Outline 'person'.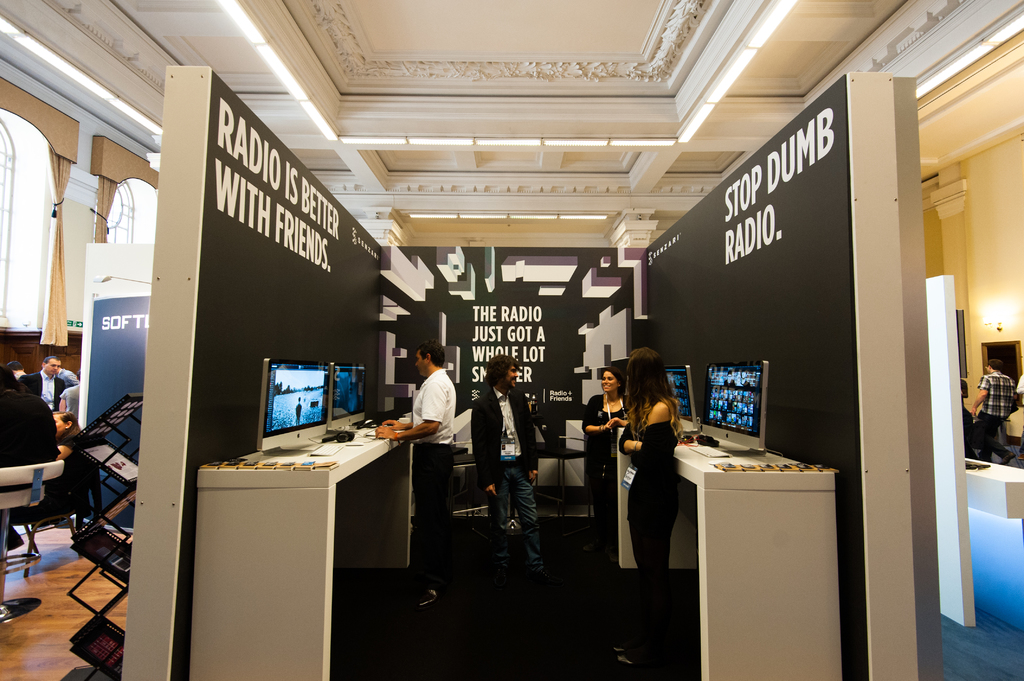
Outline: crop(471, 348, 540, 585).
